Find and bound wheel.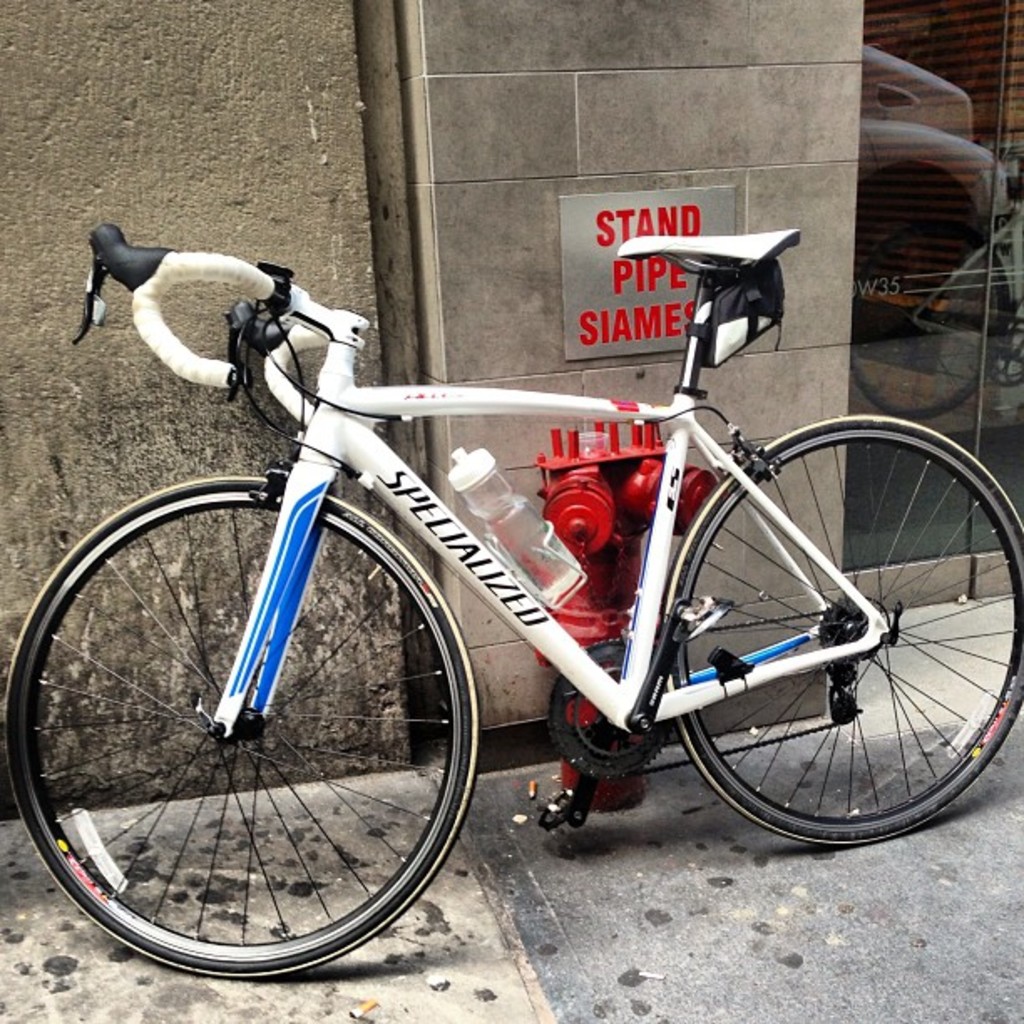
Bound: 669/418/1001/850.
